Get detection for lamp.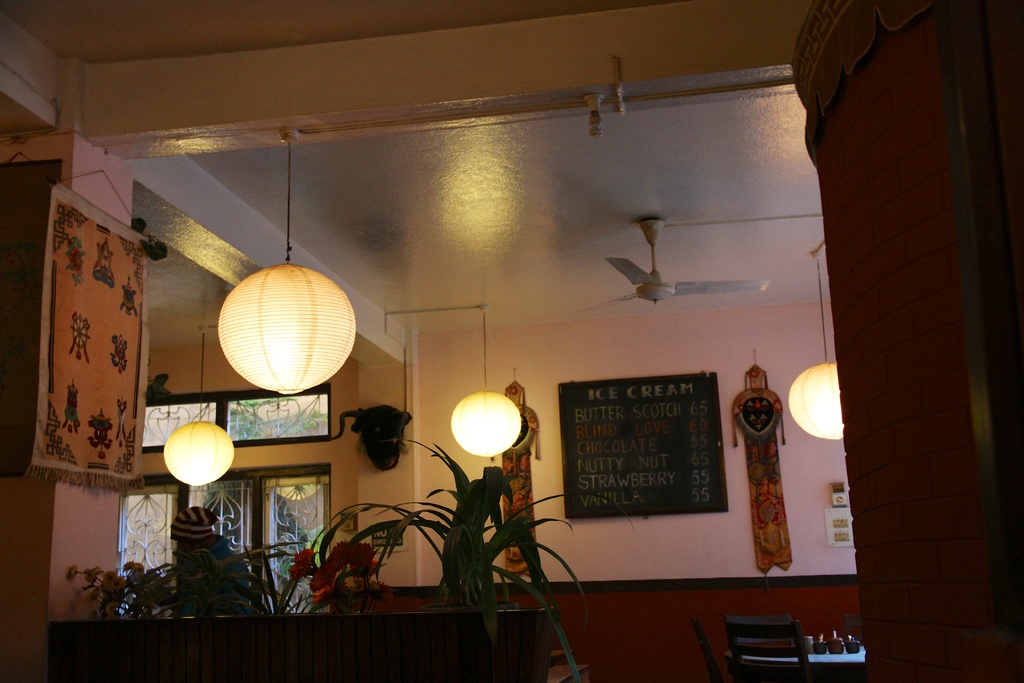
Detection: locate(786, 254, 845, 441).
